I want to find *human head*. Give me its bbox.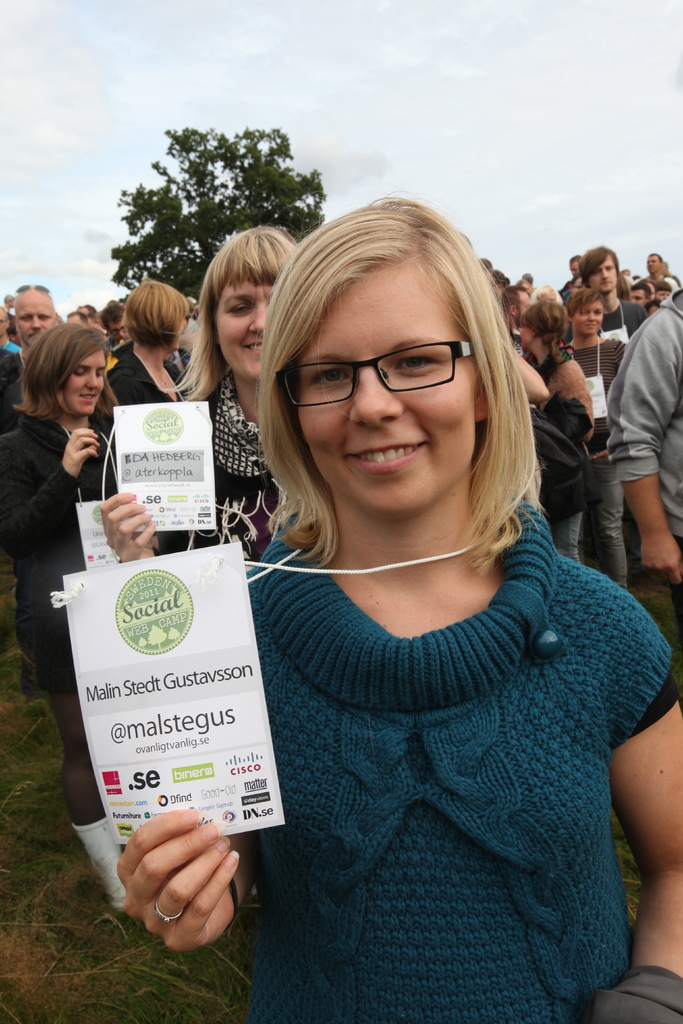
[518, 302, 575, 349].
